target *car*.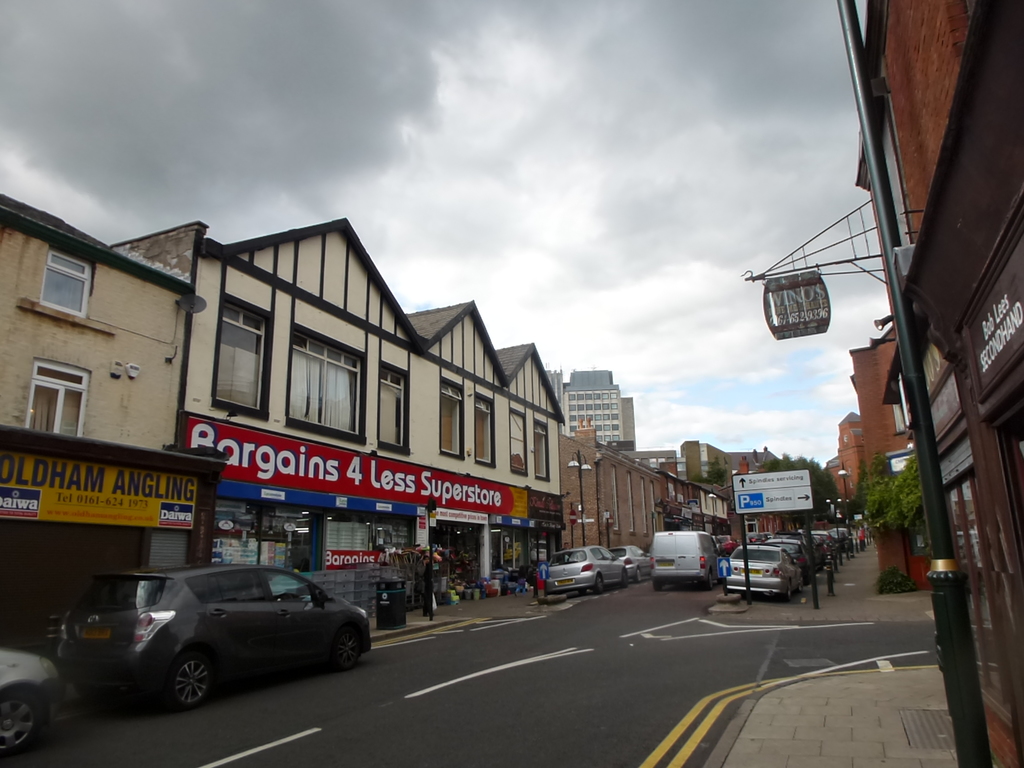
Target region: left=67, top=562, right=375, bottom=707.
